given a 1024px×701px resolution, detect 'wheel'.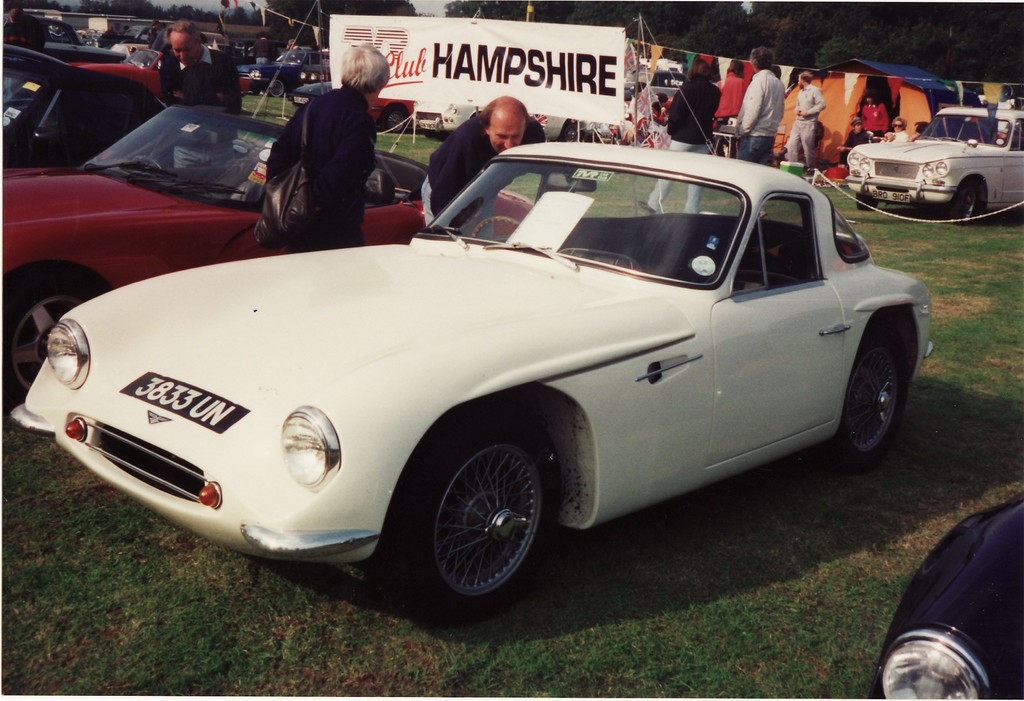
Rect(563, 122, 579, 142).
